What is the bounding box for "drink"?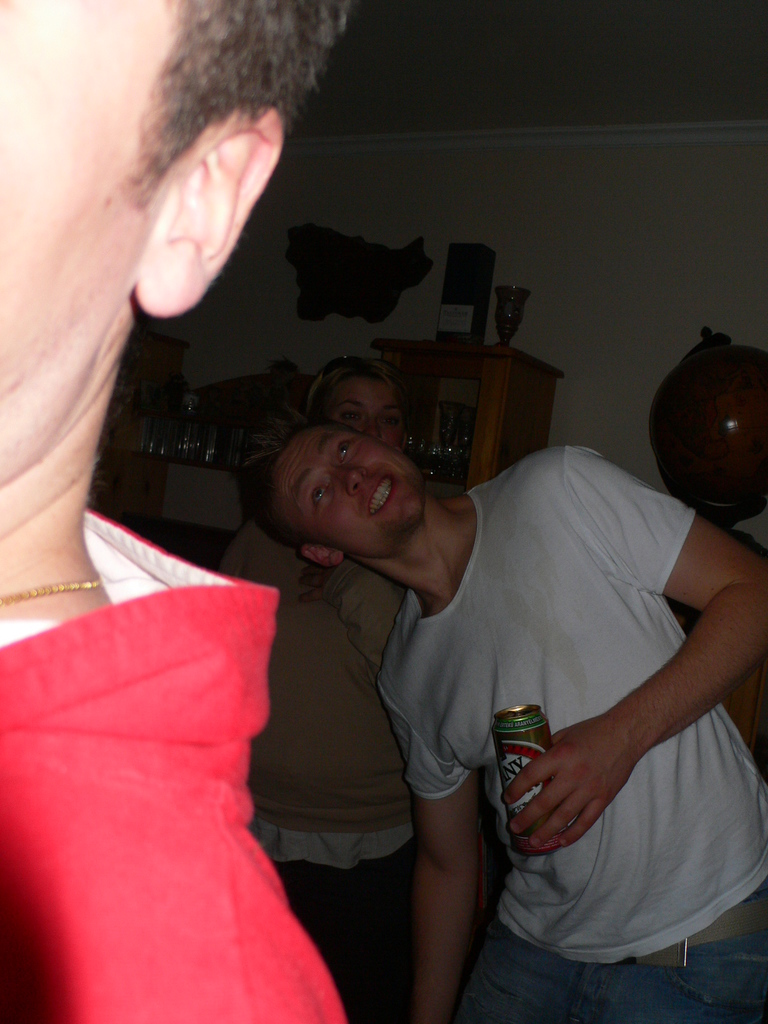
{"x1": 492, "y1": 706, "x2": 574, "y2": 855}.
